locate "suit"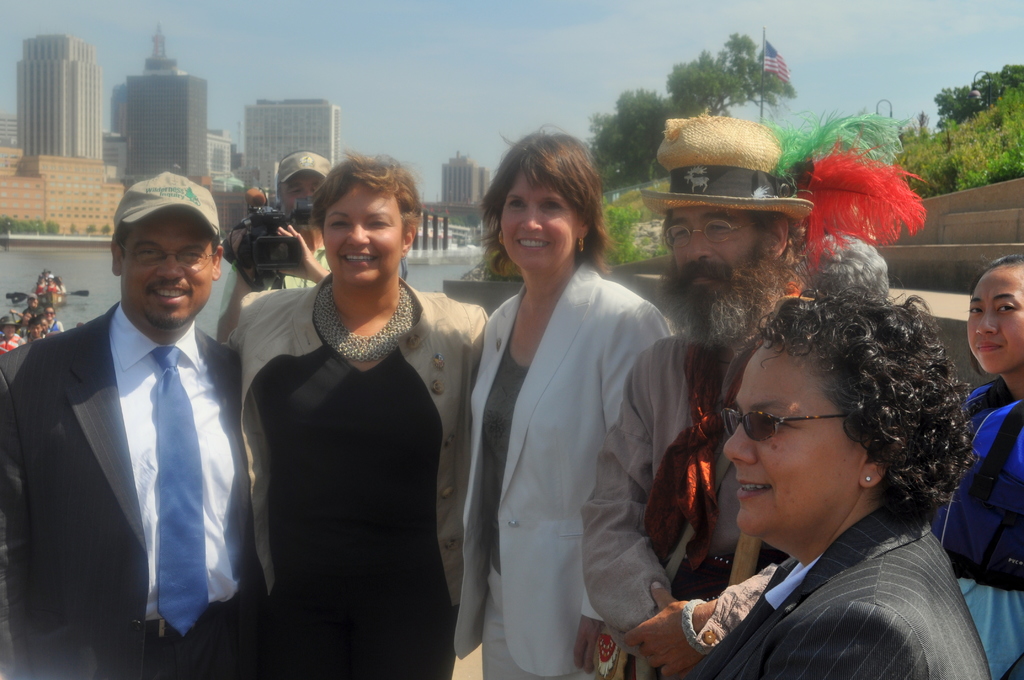
6, 204, 277, 668
